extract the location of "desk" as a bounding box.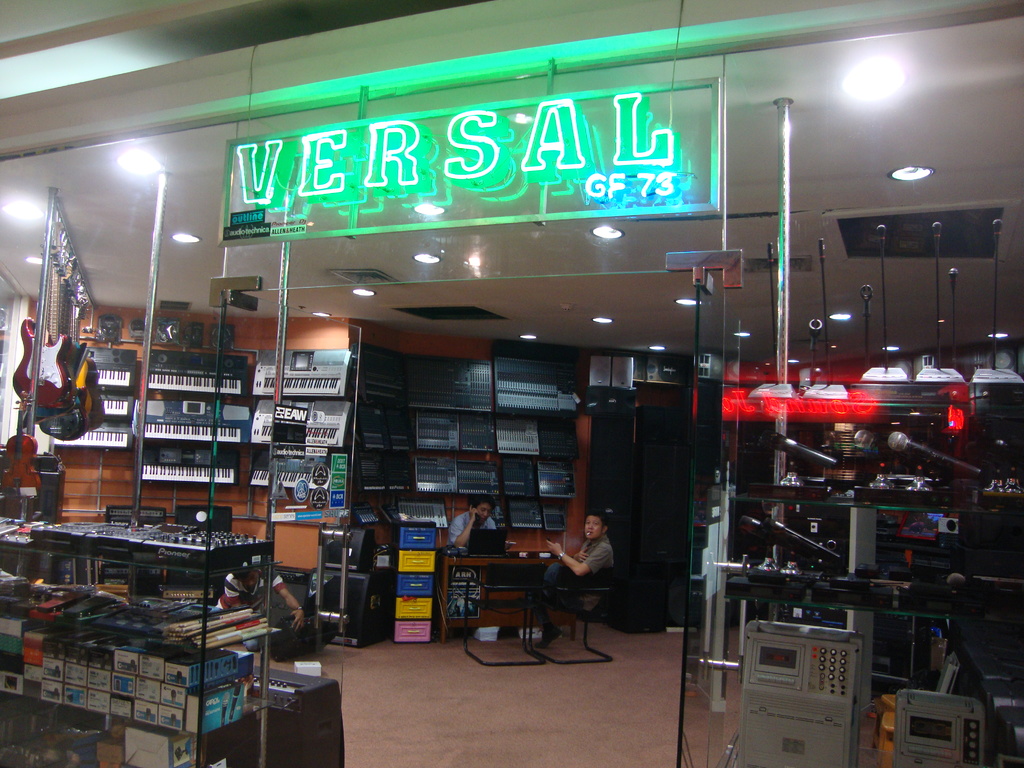
437 549 577 638.
